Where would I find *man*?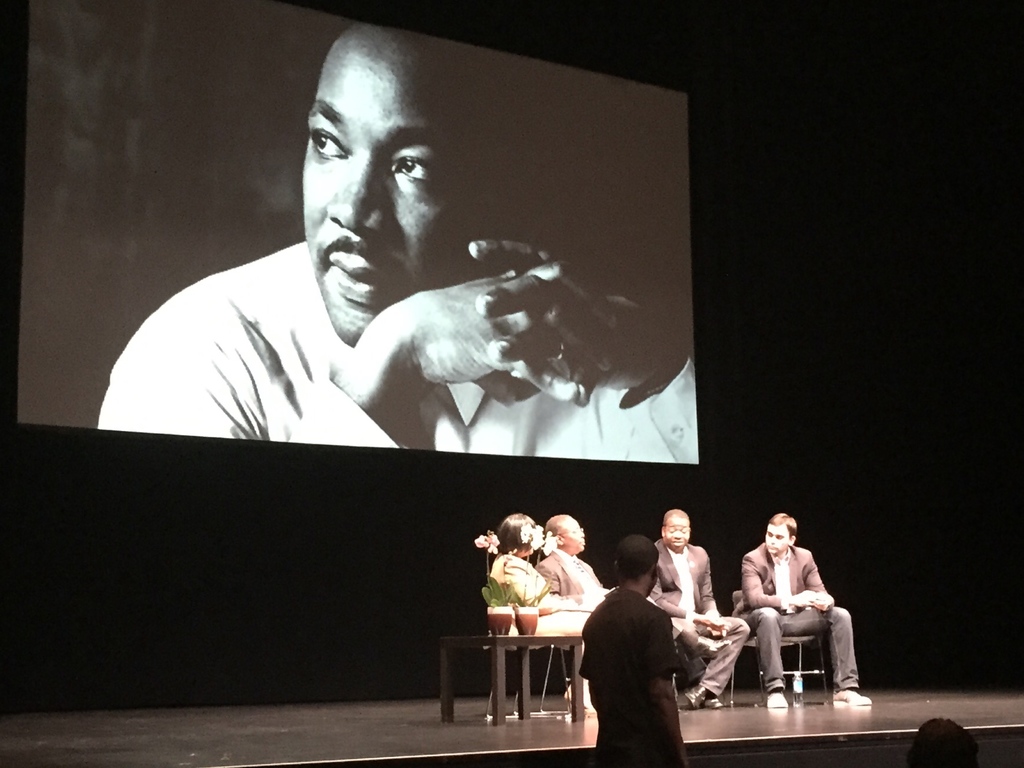
At (646,505,752,712).
